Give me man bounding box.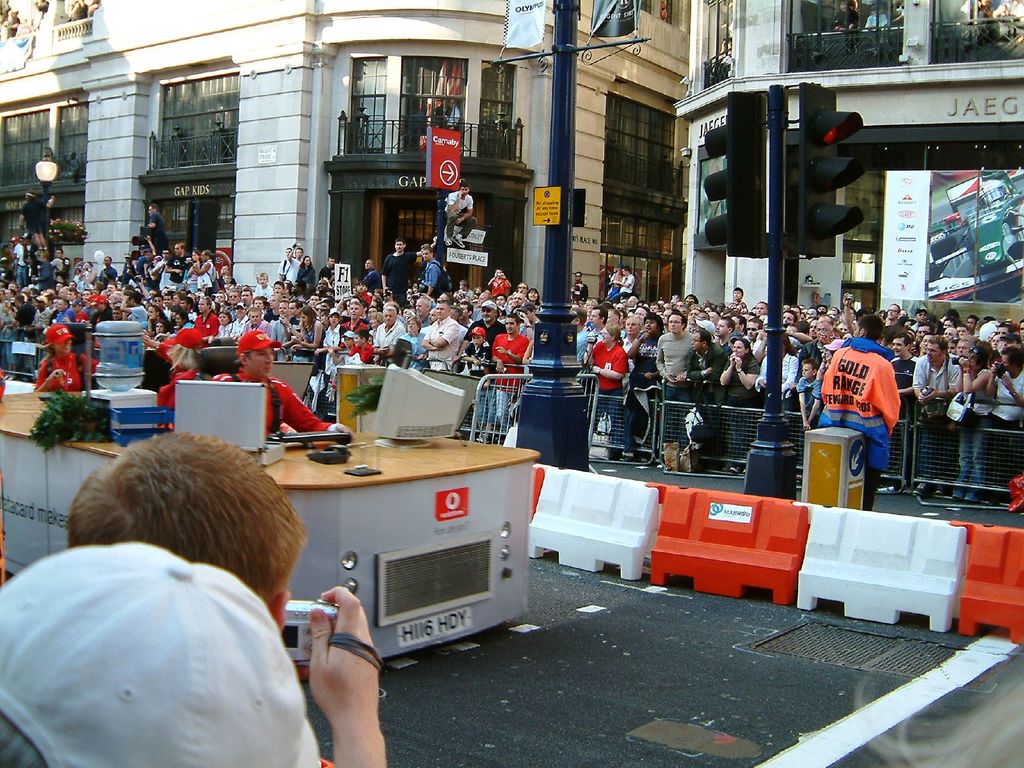
x1=0 y1=539 x2=323 y2=767.
